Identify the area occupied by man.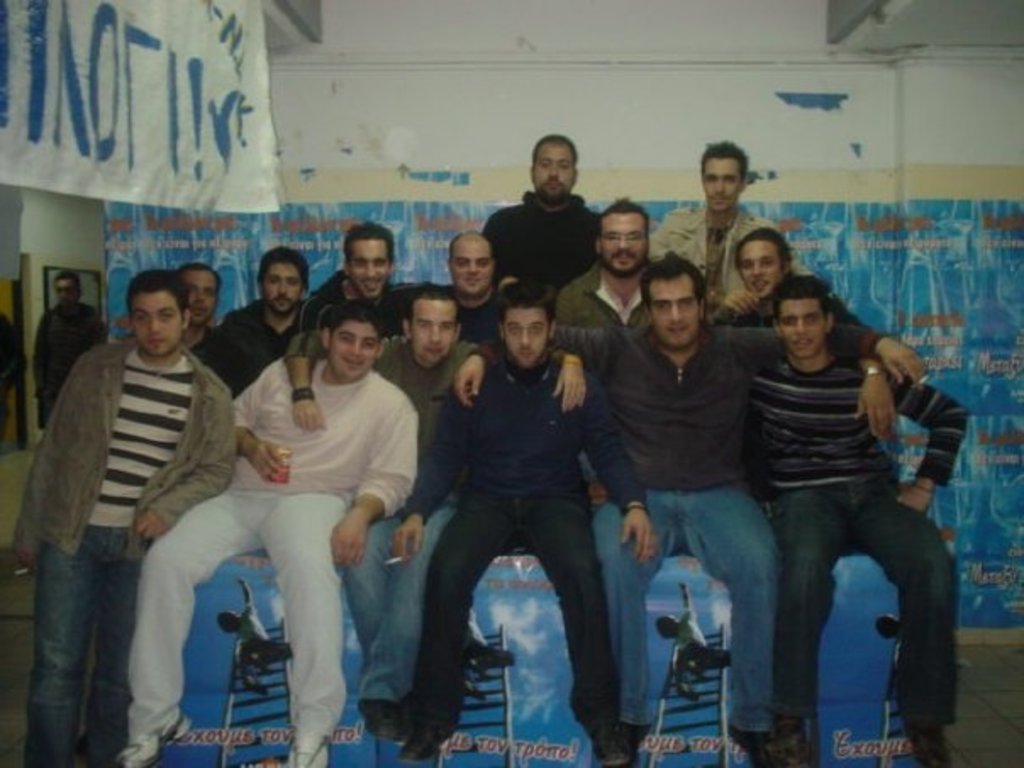
Area: <region>544, 202, 670, 326</region>.
